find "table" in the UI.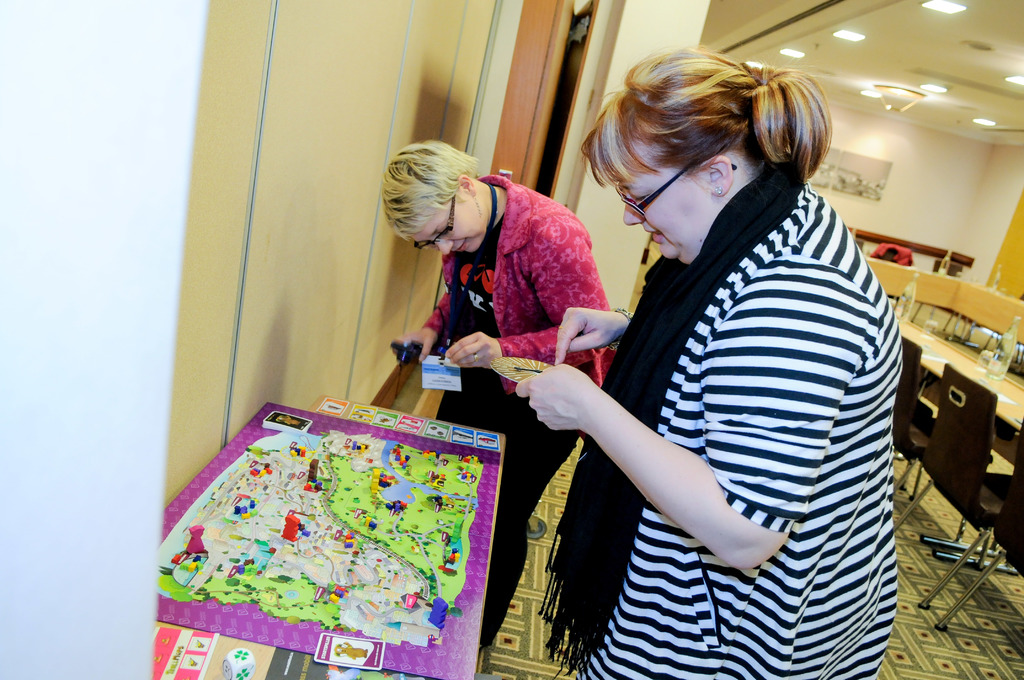
UI element at rect(140, 375, 538, 679).
